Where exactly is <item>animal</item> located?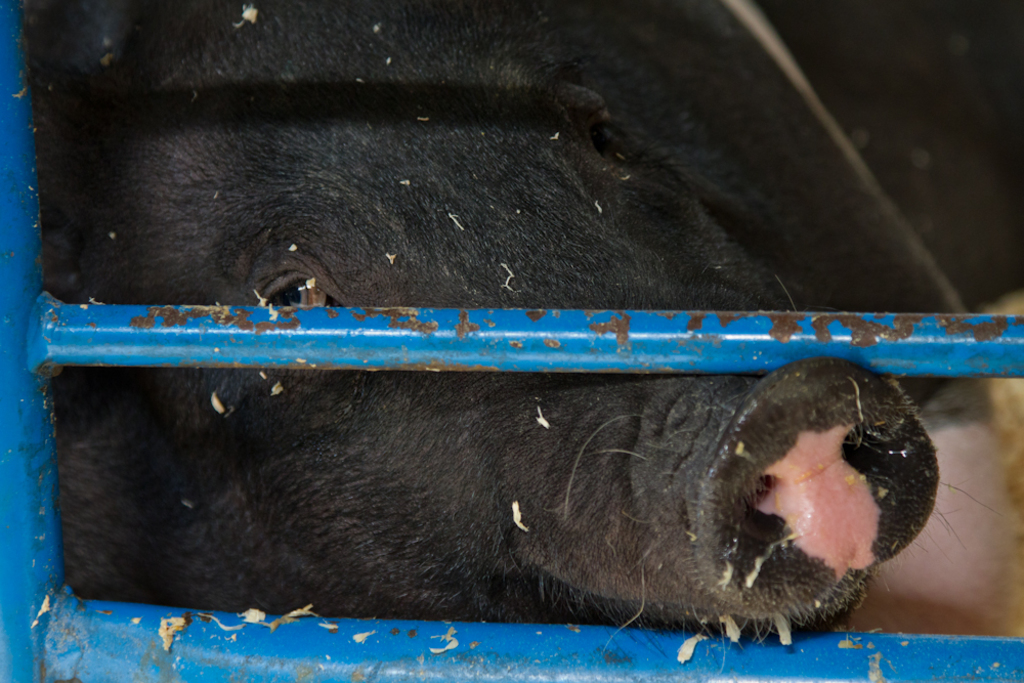
Its bounding box is [38,0,1002,674].
